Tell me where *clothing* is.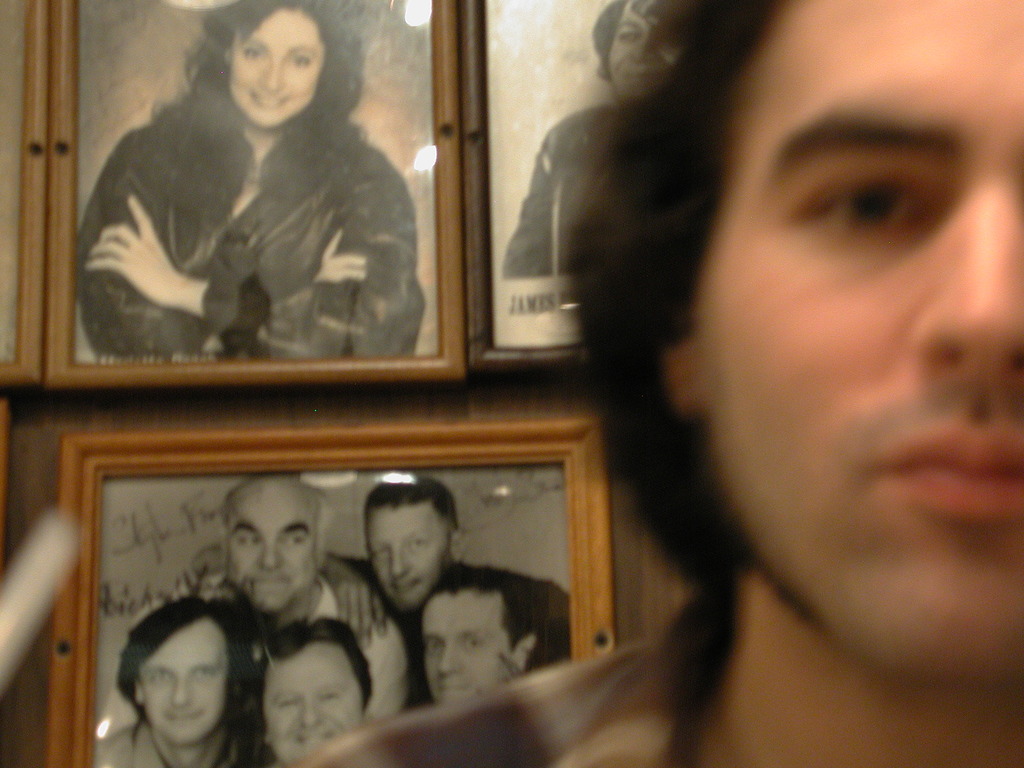
*clothing* is at <region>493, 98, 636, 270</region>.
